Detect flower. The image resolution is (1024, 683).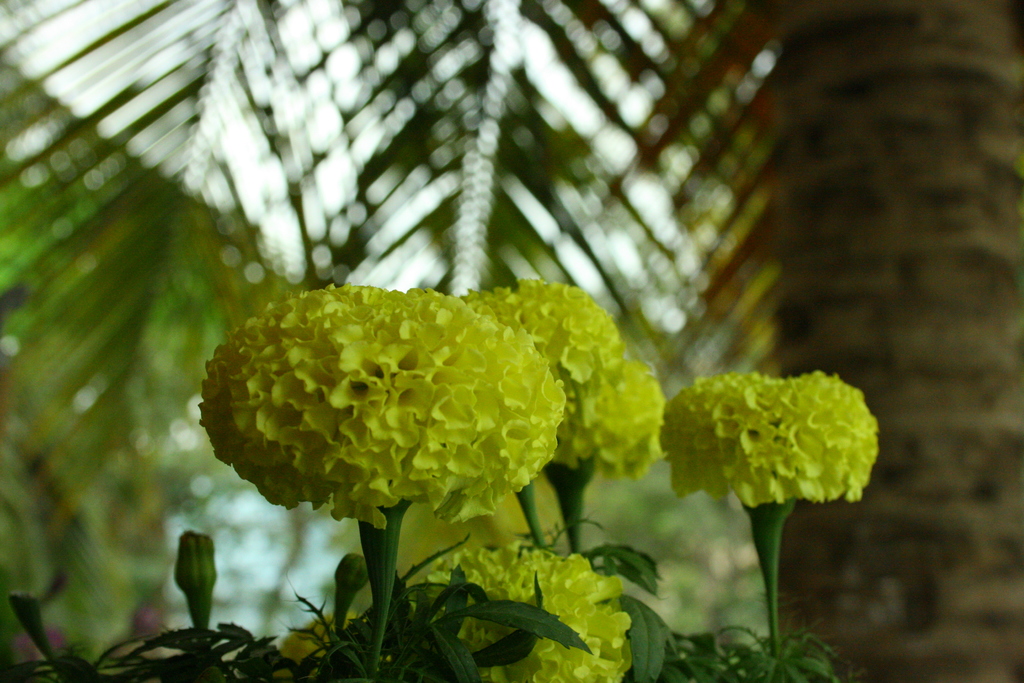
[left=452, top=277, right=626, bottom=463].
